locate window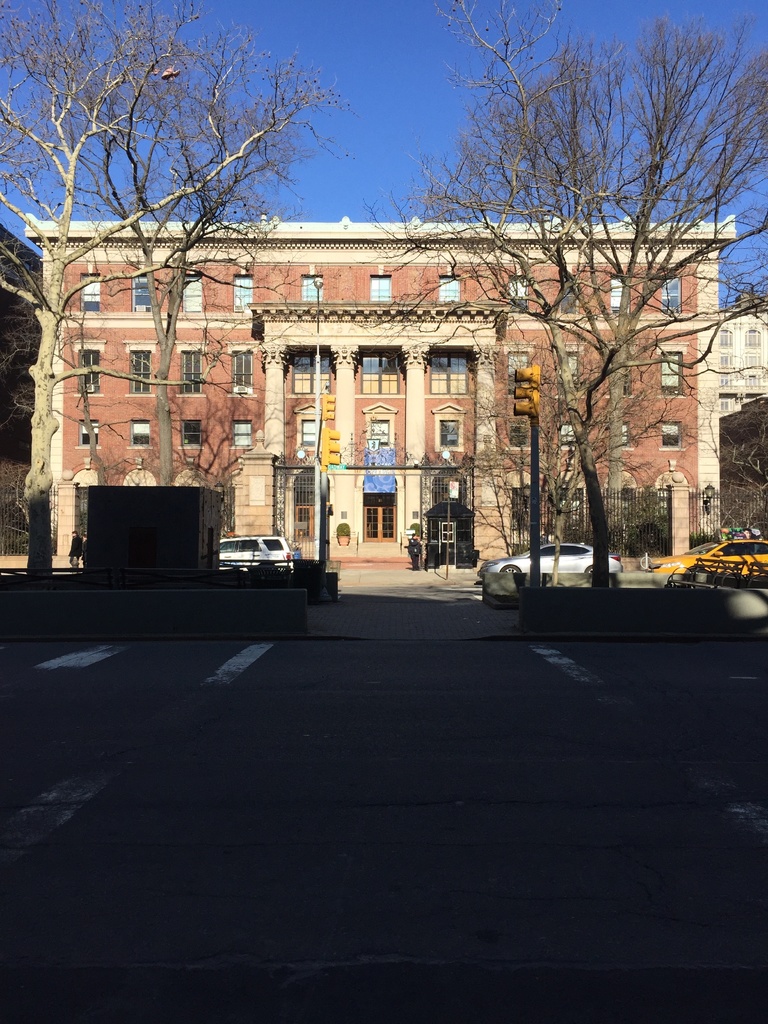
{"x1": 131, "y1": 420, "x2": 150, "y2": 444}
